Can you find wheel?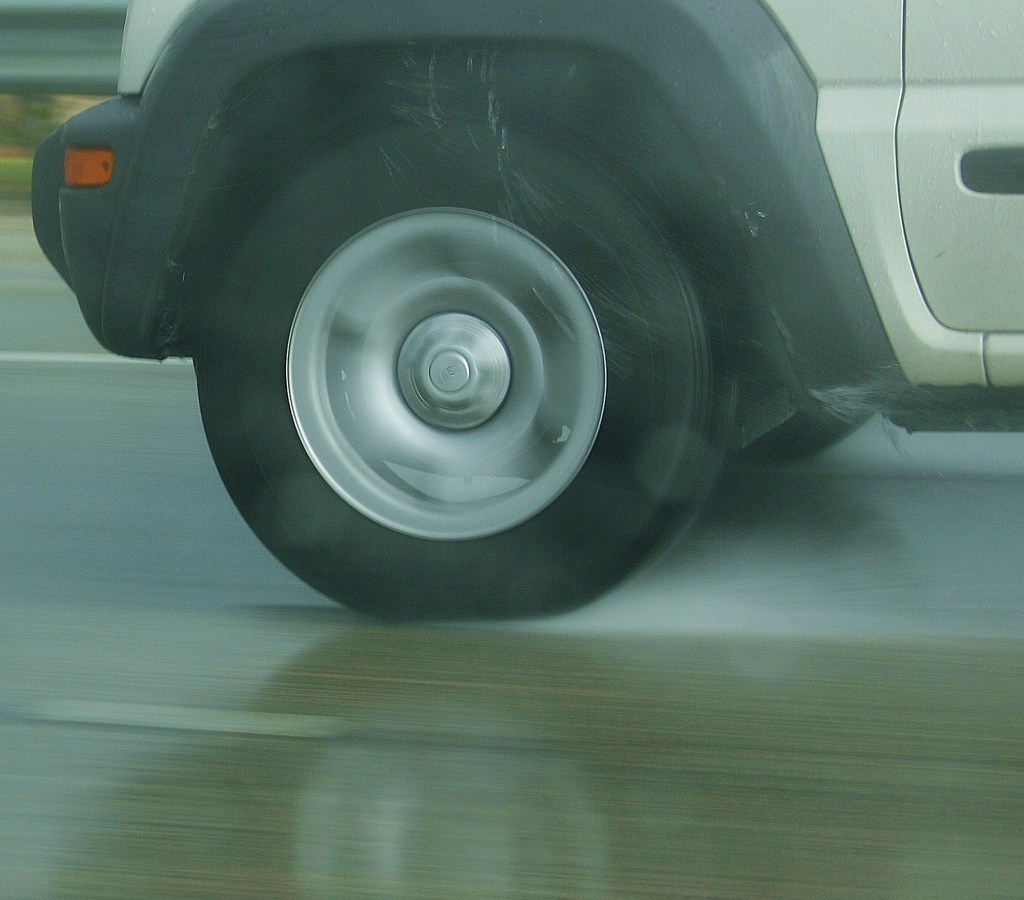
Yes, bounding box: <box>166,142,735,621</box>.
